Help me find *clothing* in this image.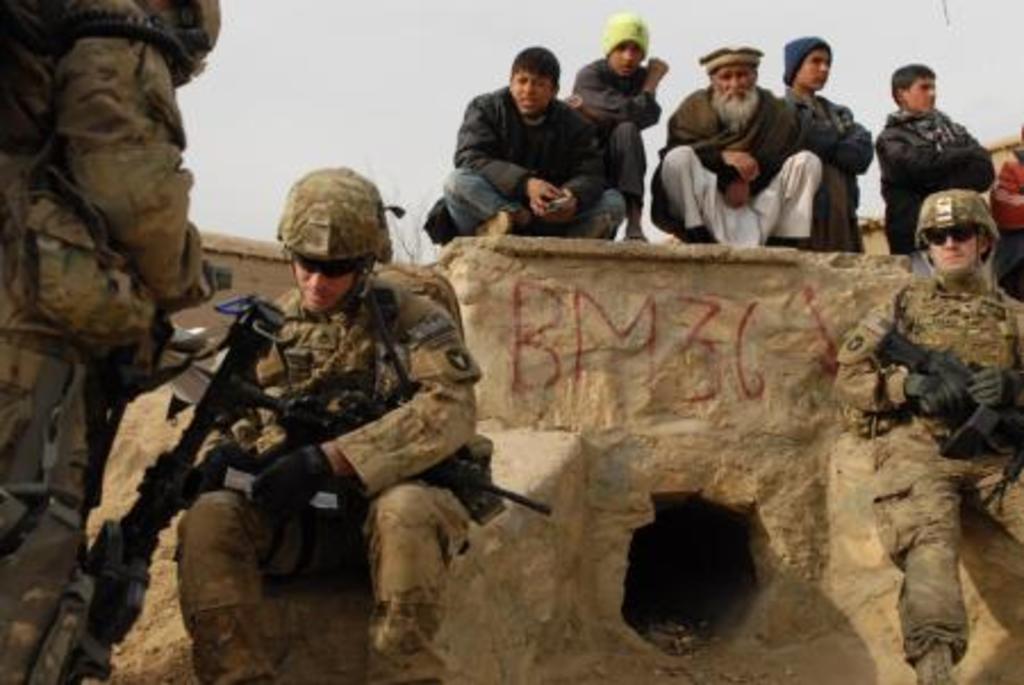
Found it: 644 84 819 248.
